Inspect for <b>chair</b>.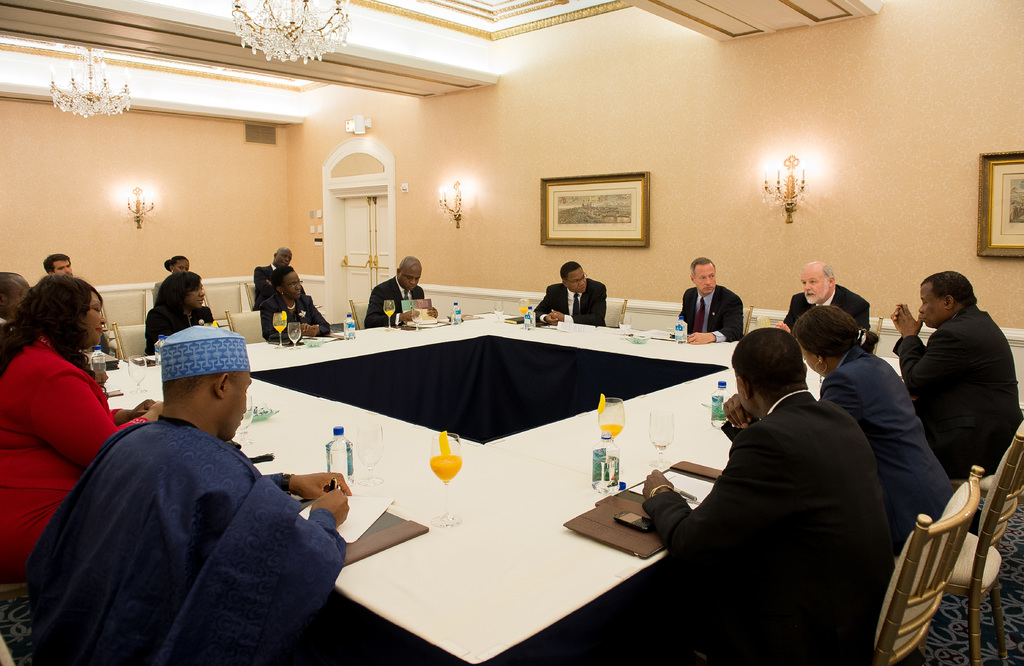
Inspection: box=[224, 309, 268, 347].
